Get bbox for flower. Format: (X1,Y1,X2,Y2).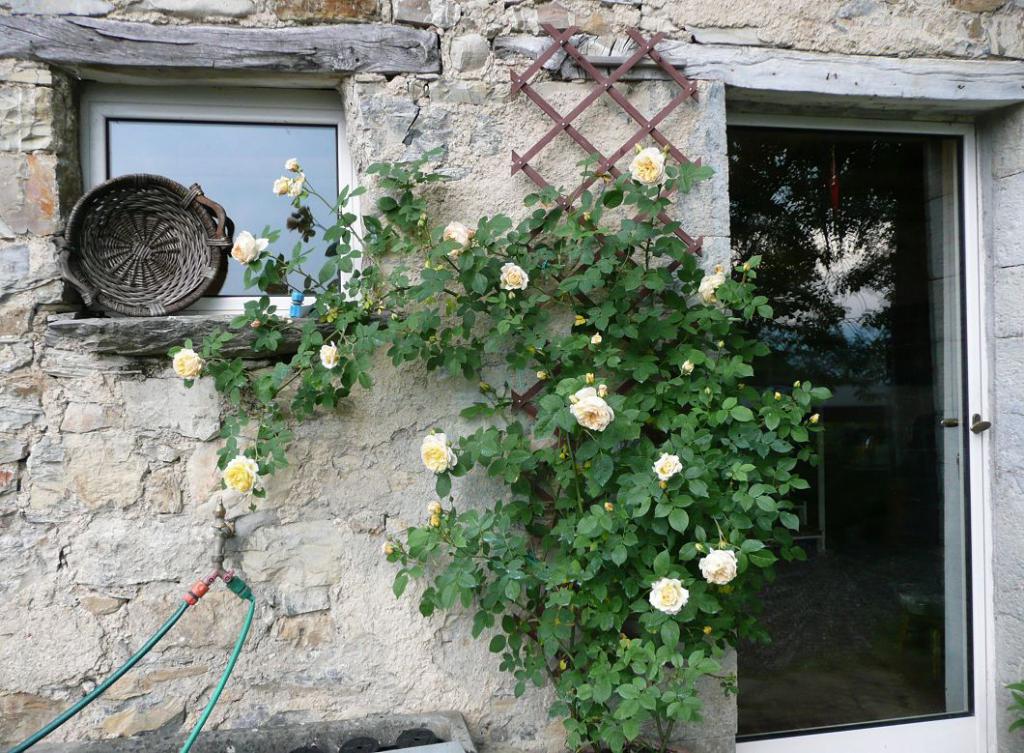
(286,158,301,171).
